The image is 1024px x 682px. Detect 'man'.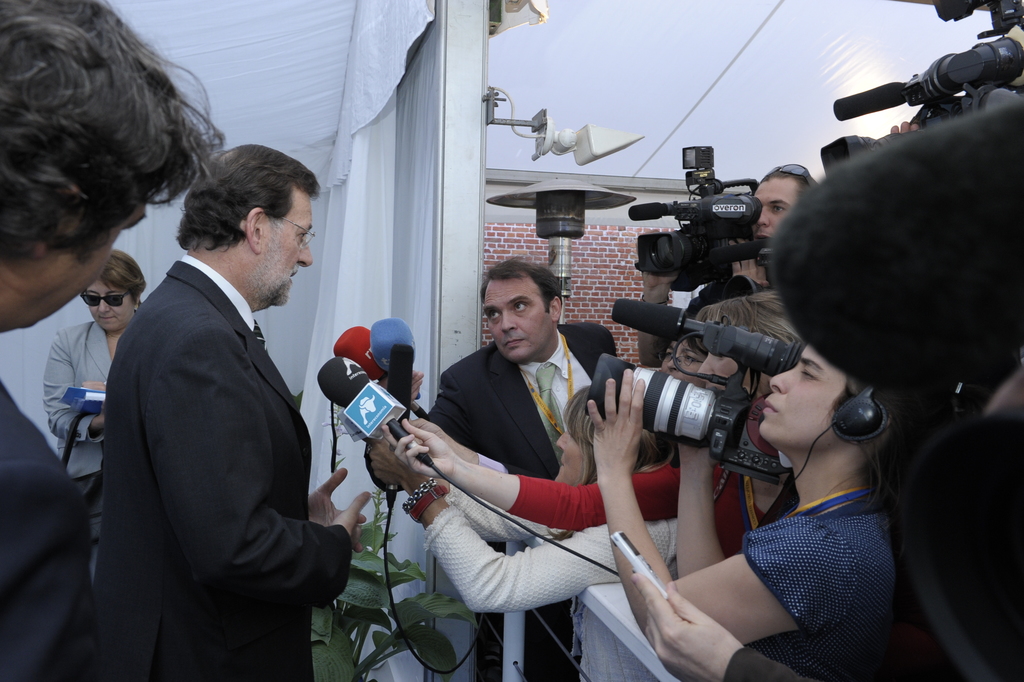
Detection: [654,172,816,520].
